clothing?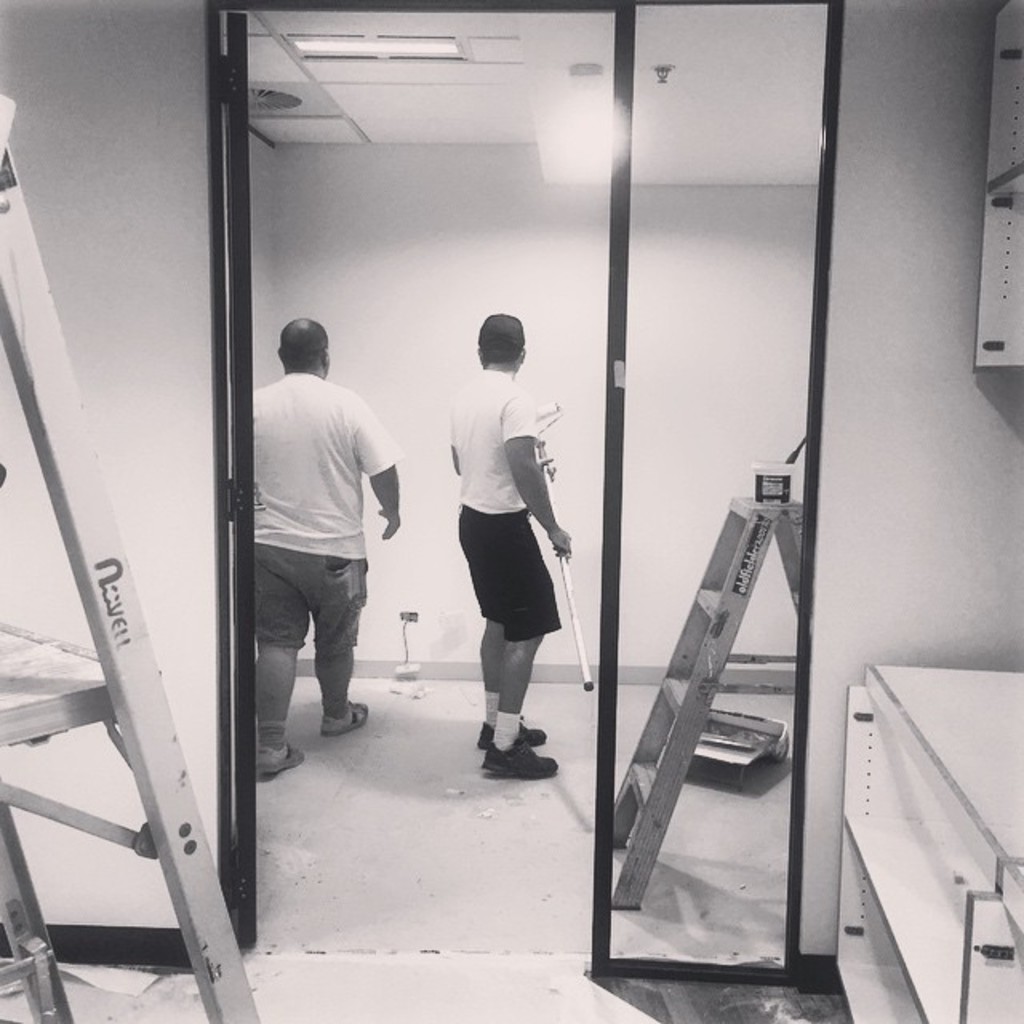
<region>445, 371, 563, 642</region>
